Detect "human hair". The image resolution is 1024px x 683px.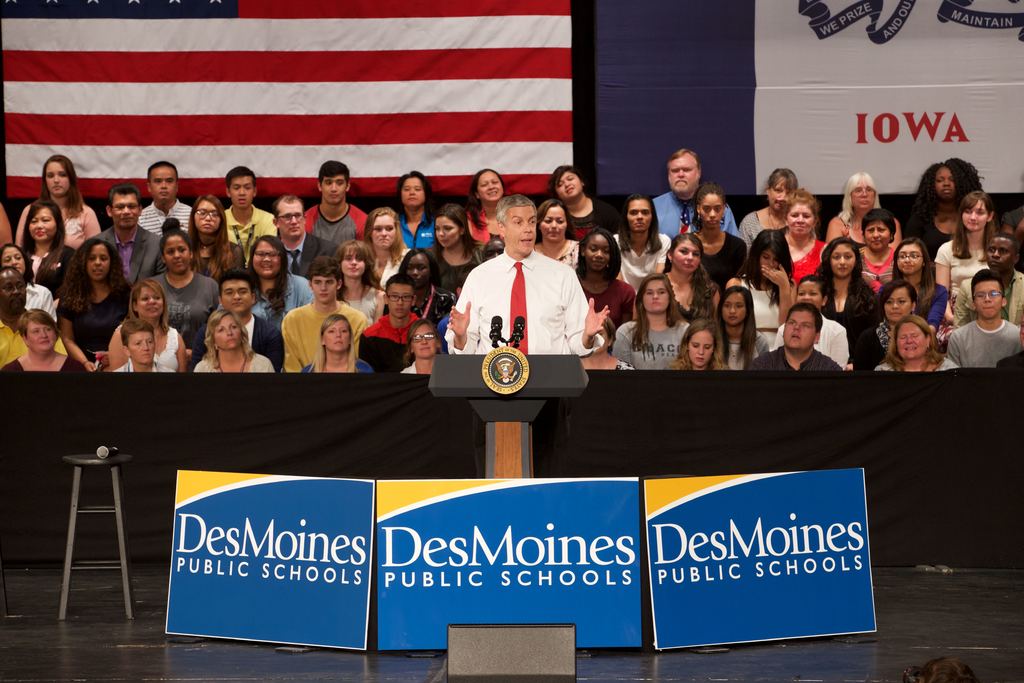
rect(736, 227, 796, 311).
